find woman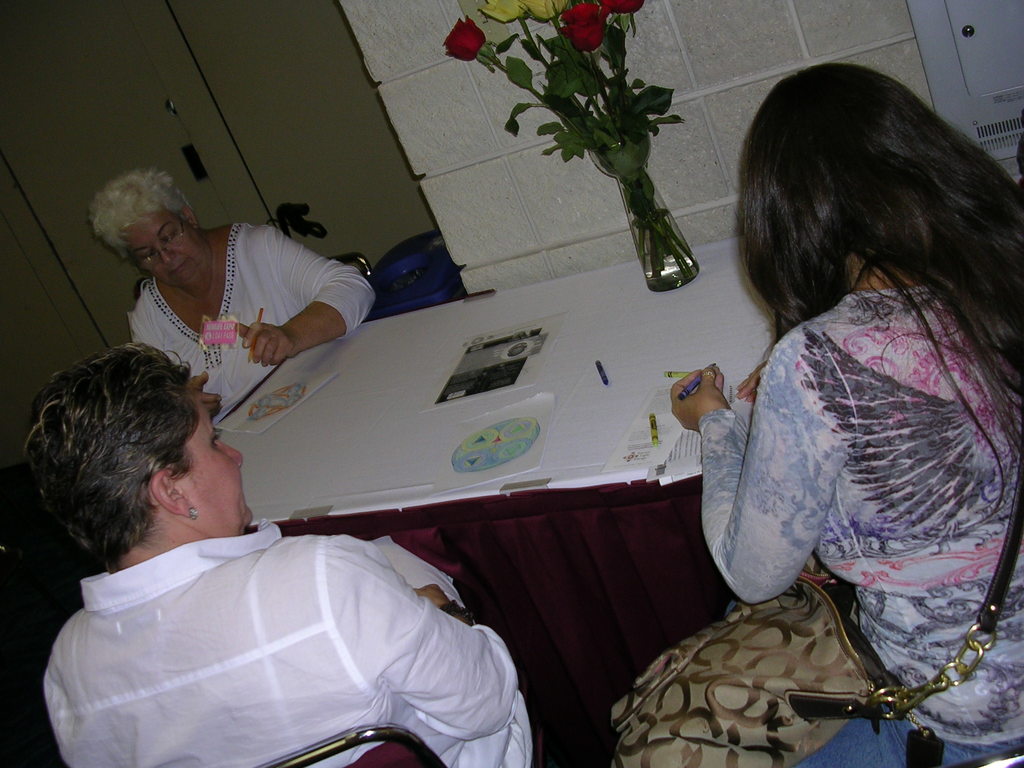
locate(88, 162, 378, 417)
